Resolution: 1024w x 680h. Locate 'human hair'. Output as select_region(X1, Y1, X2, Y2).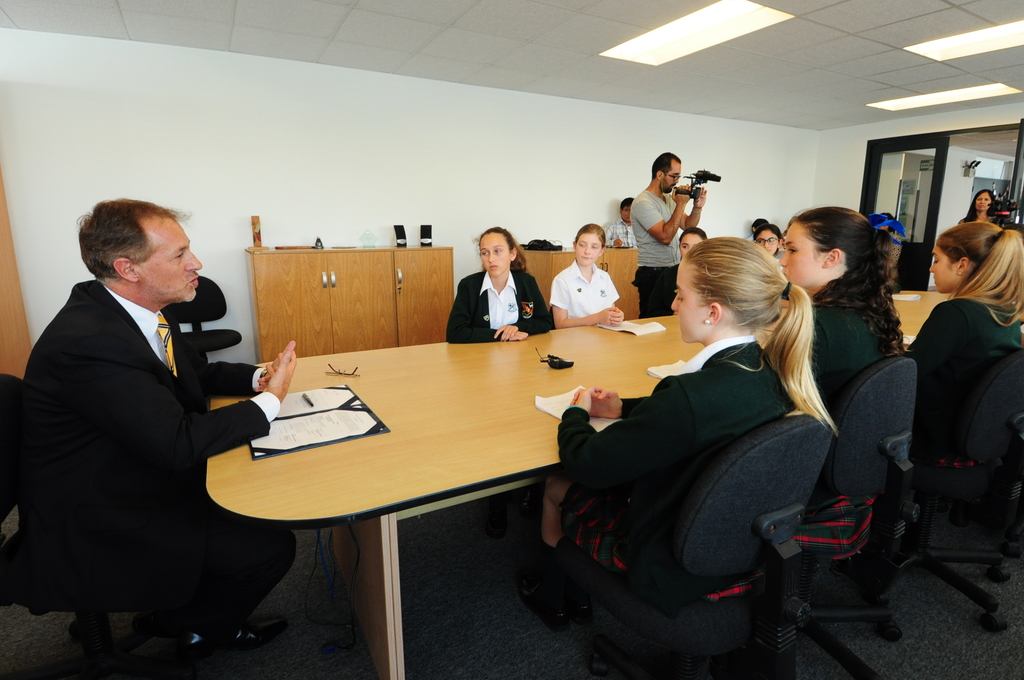
select_region(570, 218, 616, 256).
